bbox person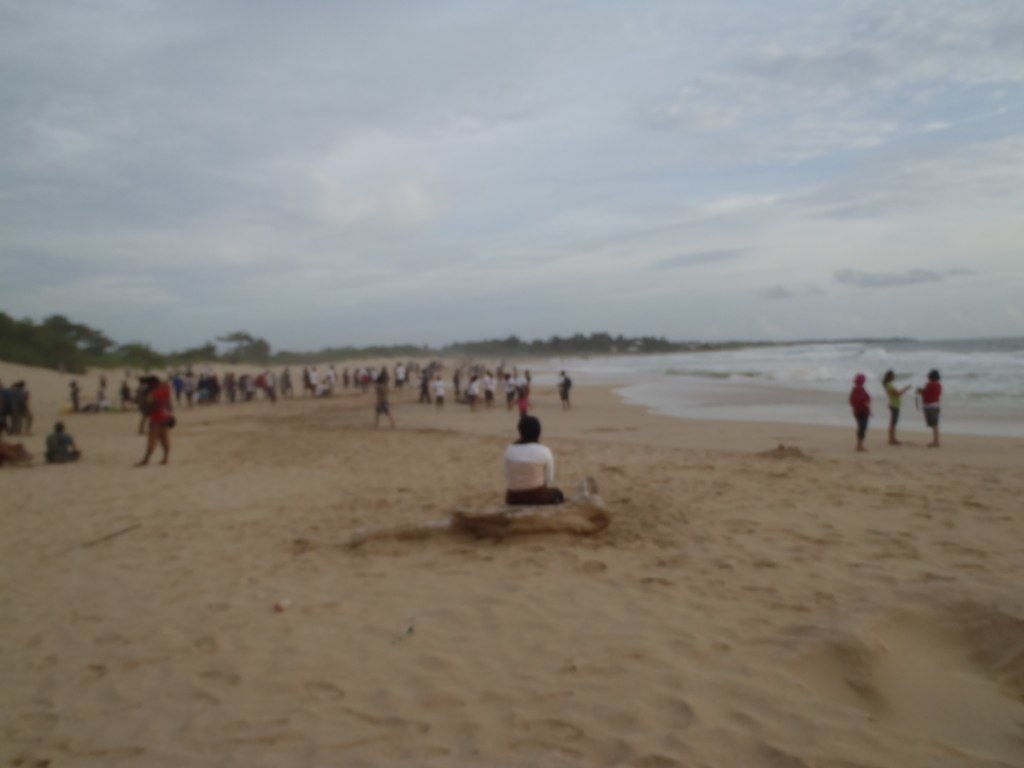
l=1, t=379, r=12, b=429
